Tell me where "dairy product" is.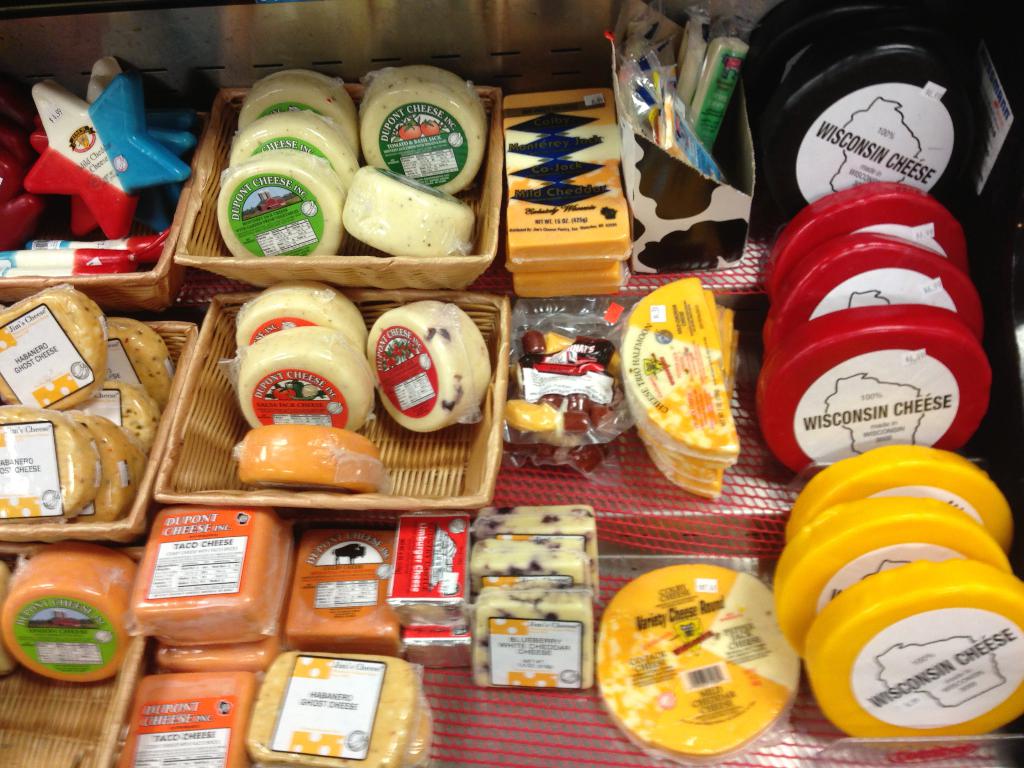
"dairy product" is at [left=764, top=312, right=1004, bottom=465].
